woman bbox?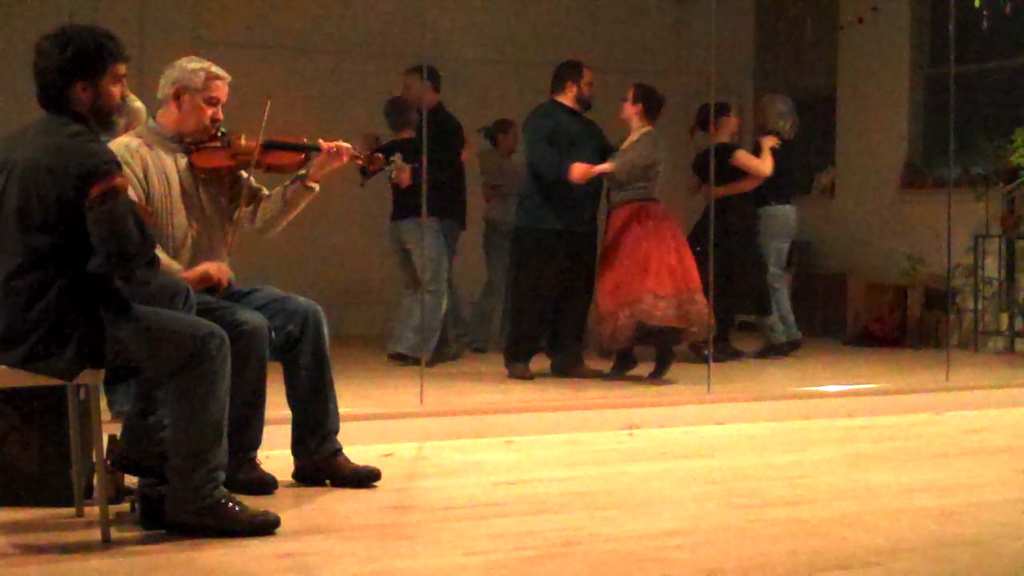
left=685, top=98, right=779, bottom=360
